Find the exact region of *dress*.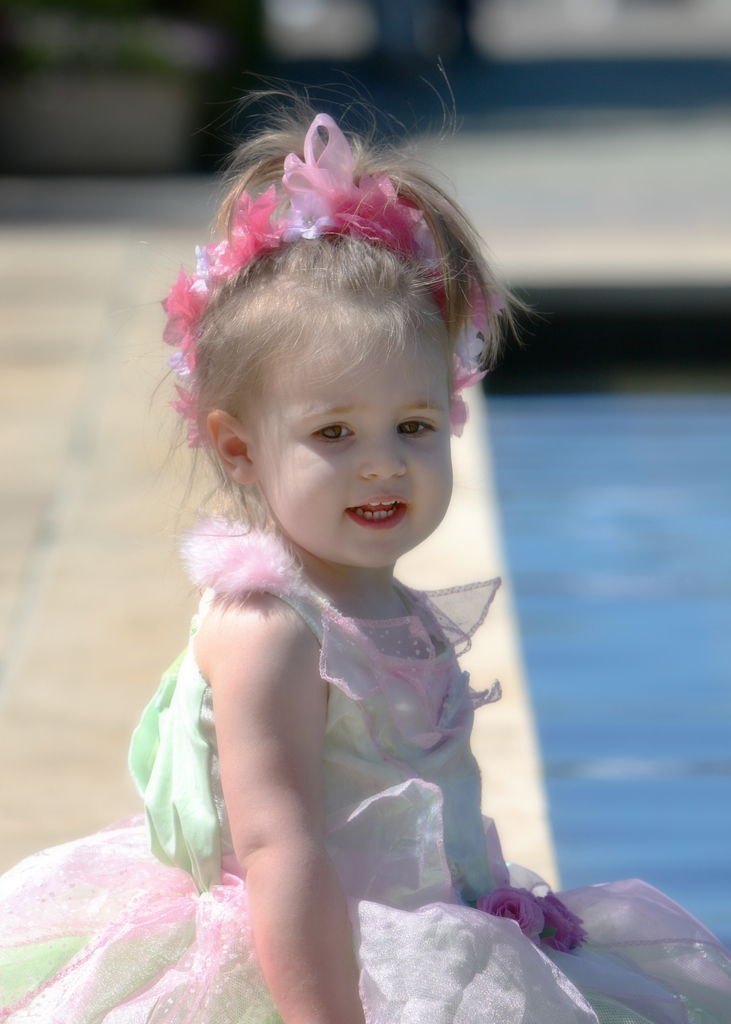
Exact region: locate(0, 503, 730, 1023).
